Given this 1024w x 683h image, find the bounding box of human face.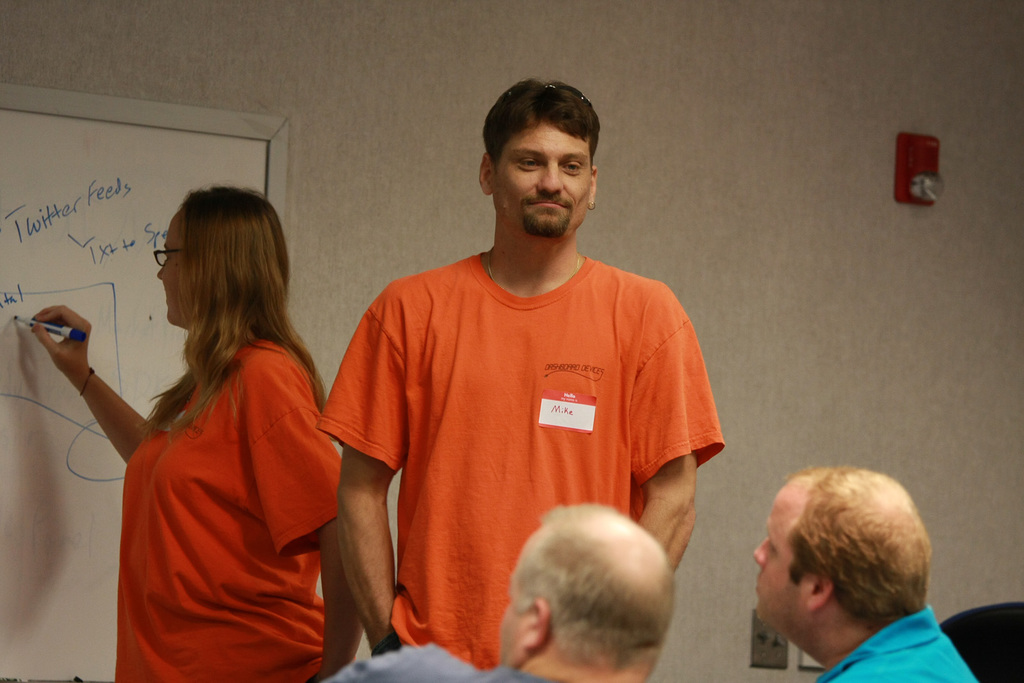
[156, 217, 191, 317].
